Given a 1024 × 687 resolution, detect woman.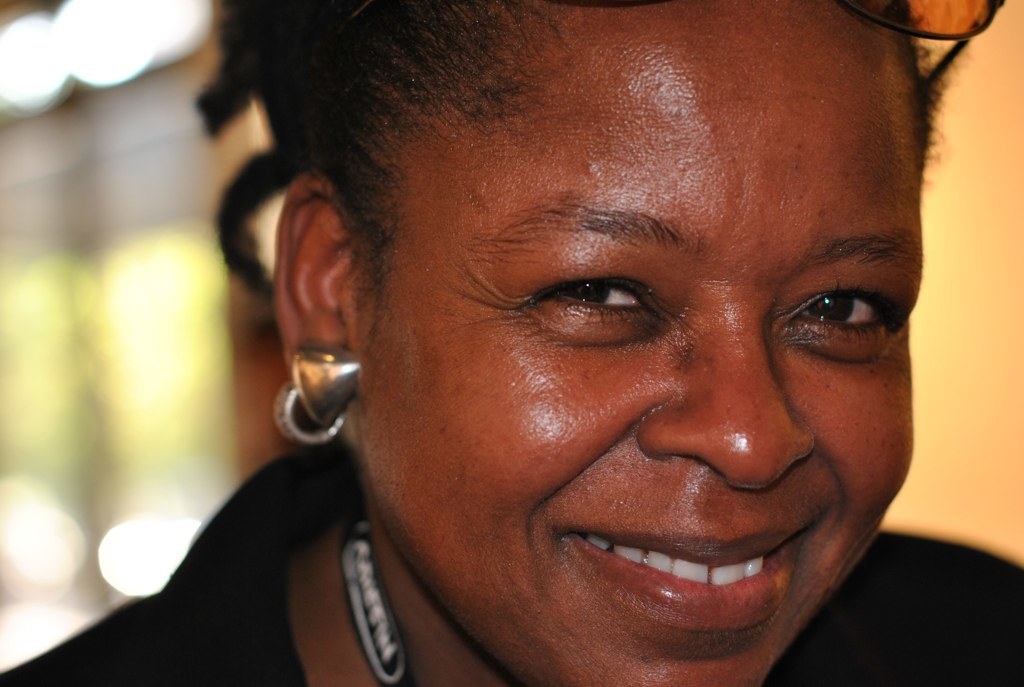
bbox=(89, 0, 995, 686).
